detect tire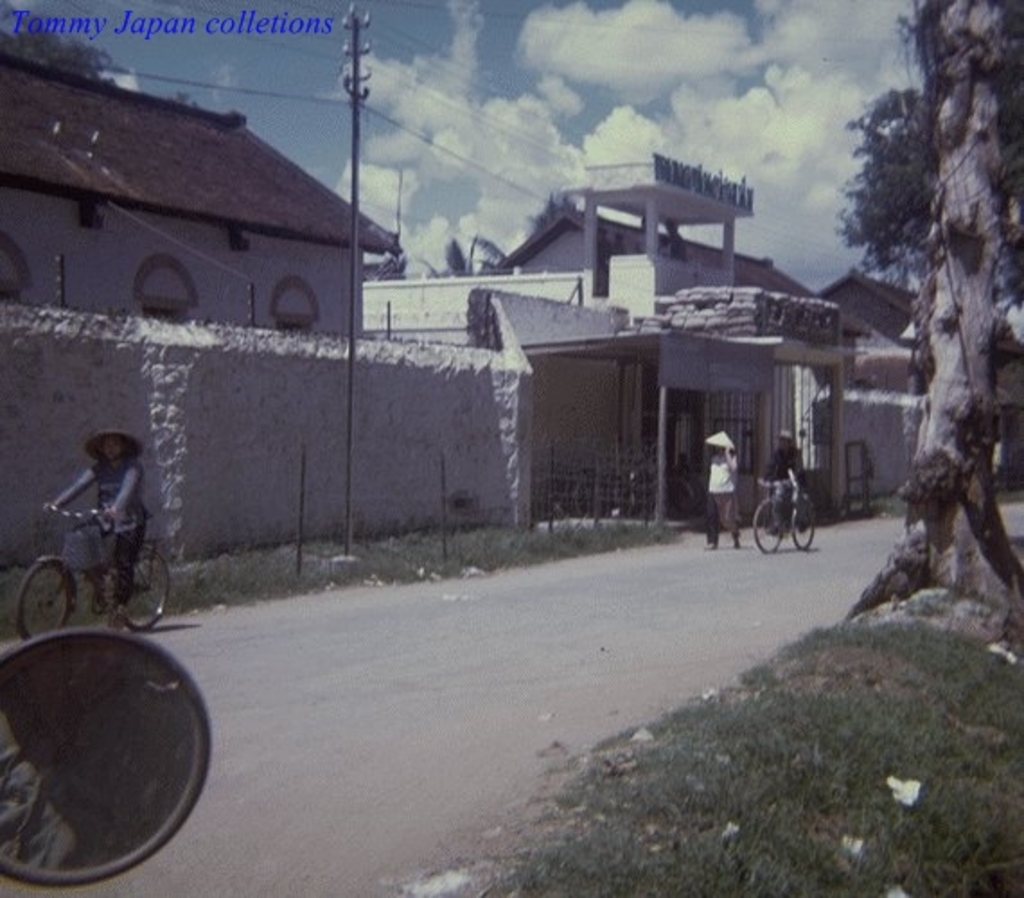
18:555:79:639
